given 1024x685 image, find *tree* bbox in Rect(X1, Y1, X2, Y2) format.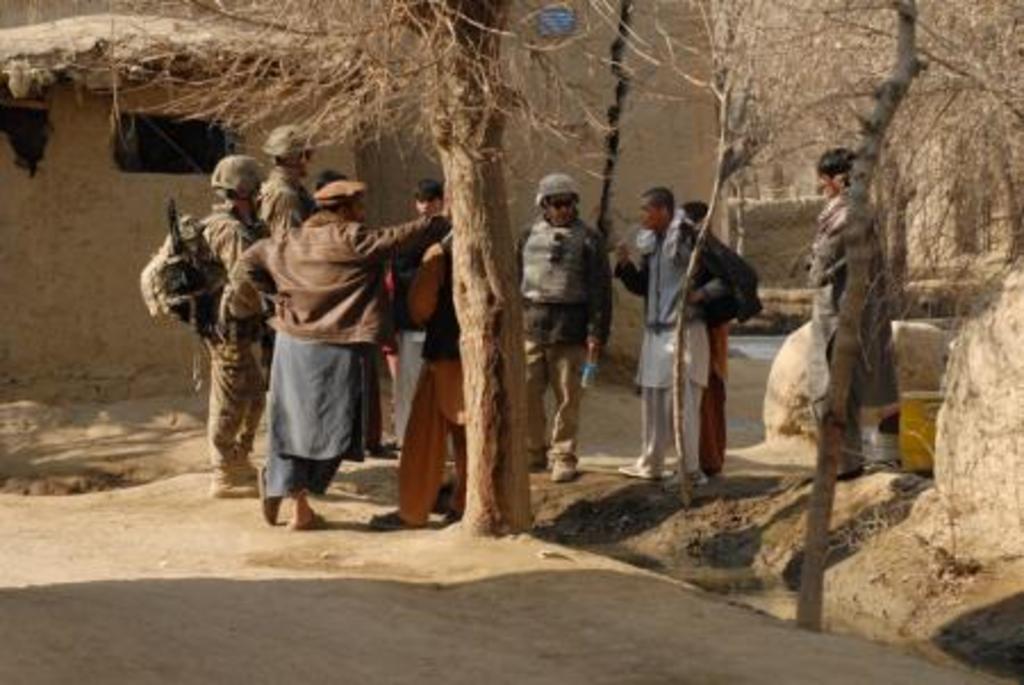
Rect(0, 0, 883, 544).
